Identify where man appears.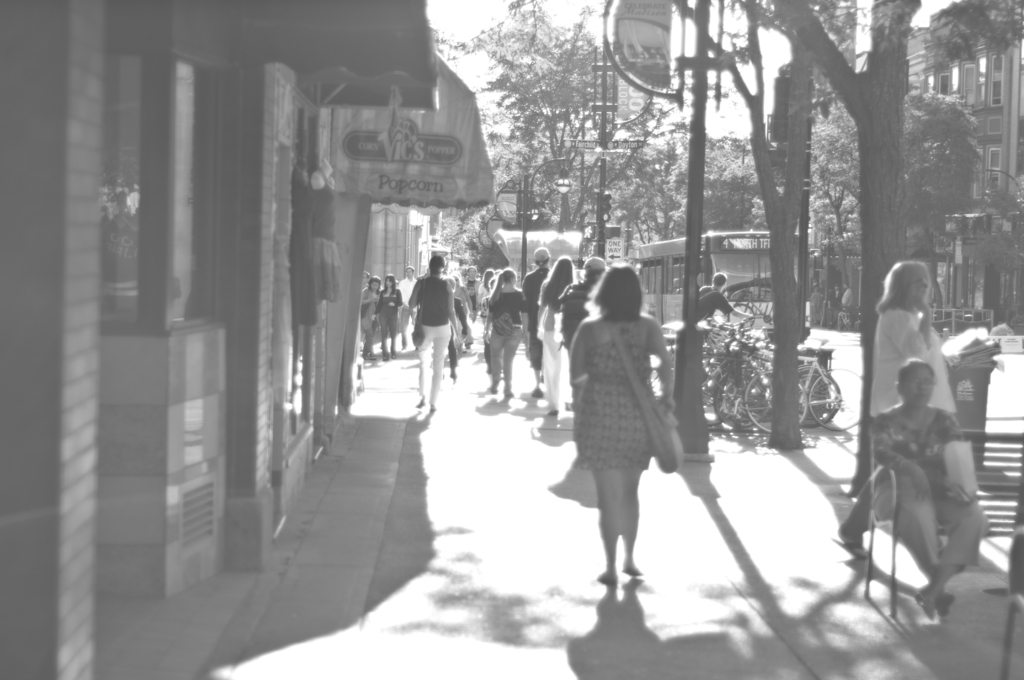
Appears at rect(695, 270, 753, 326).
